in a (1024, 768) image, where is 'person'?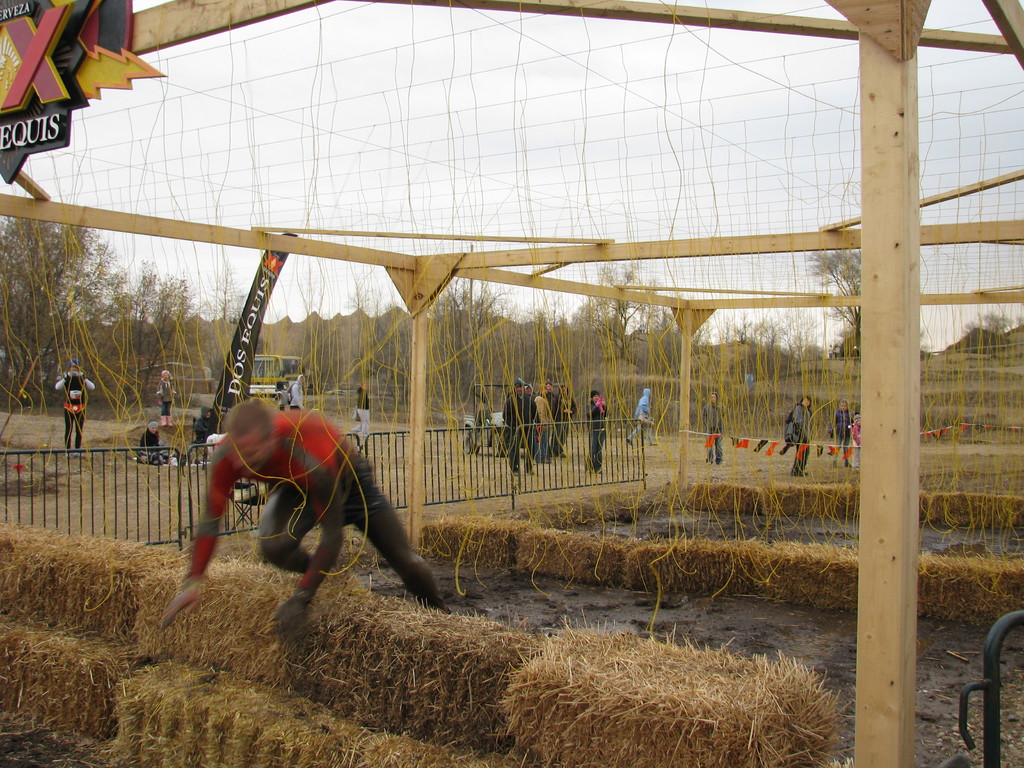
579:387:611:470.
